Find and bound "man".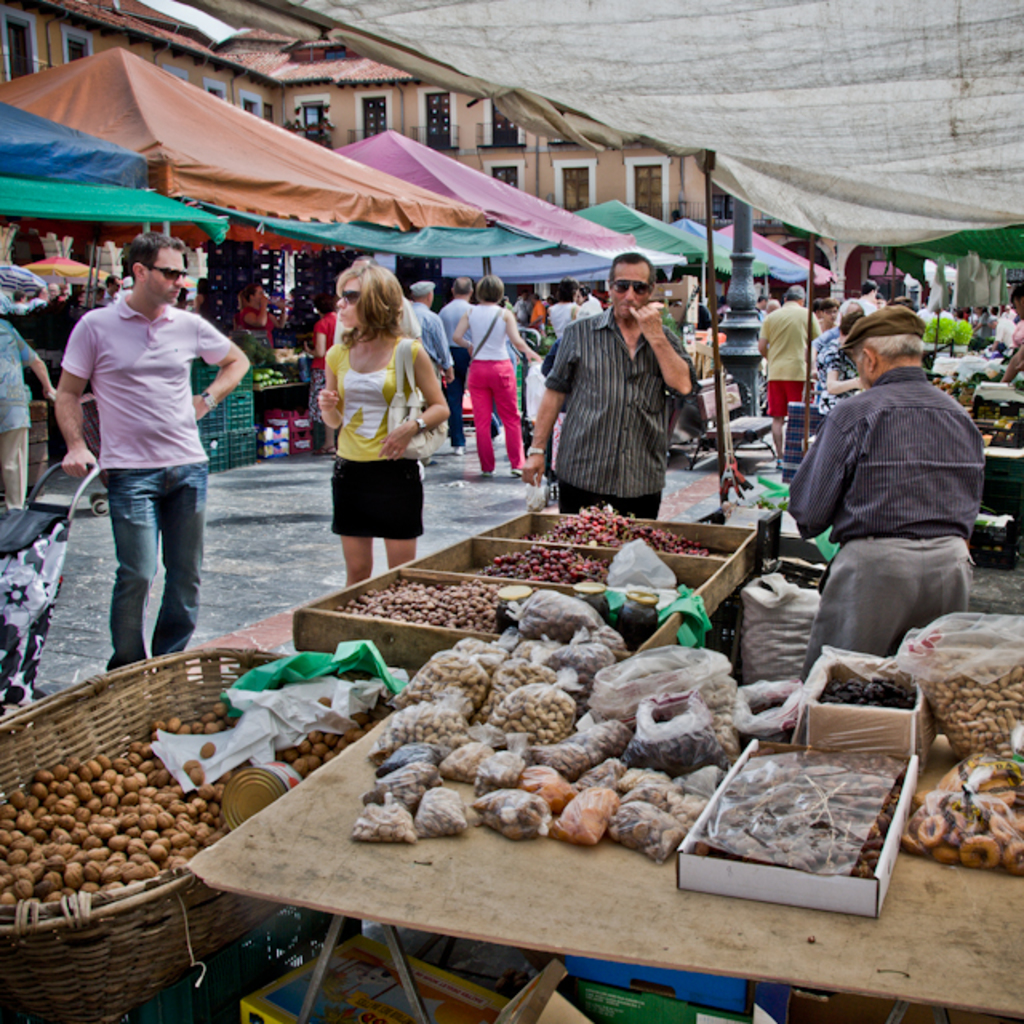
Bound: BBox(408, 278, 456, 379).
